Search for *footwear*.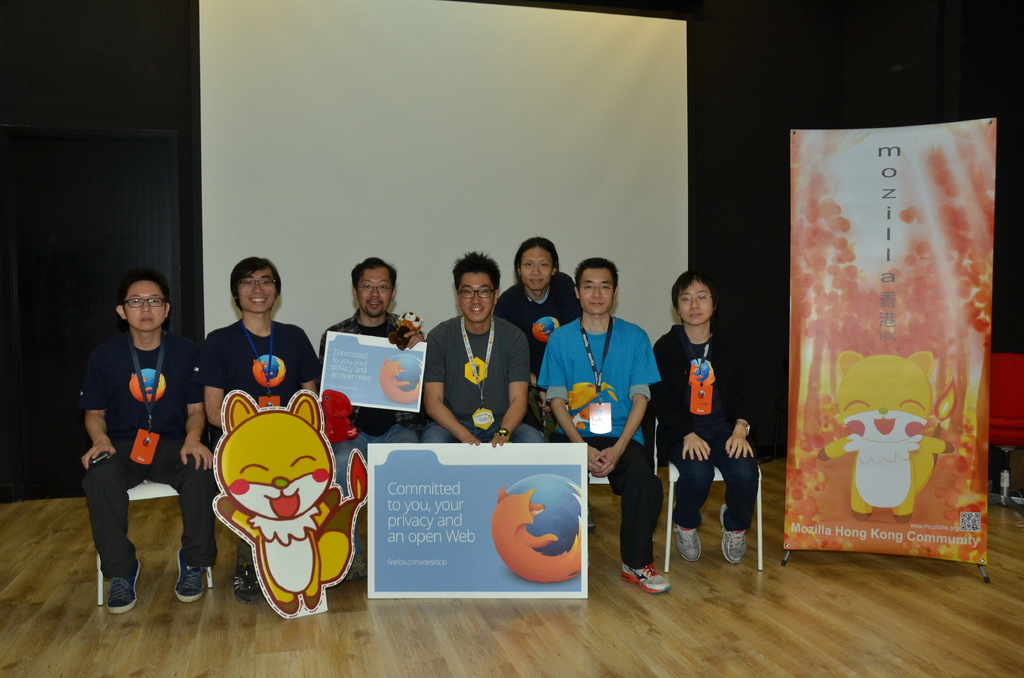
Found at detection(231, 557, 268, 606).
